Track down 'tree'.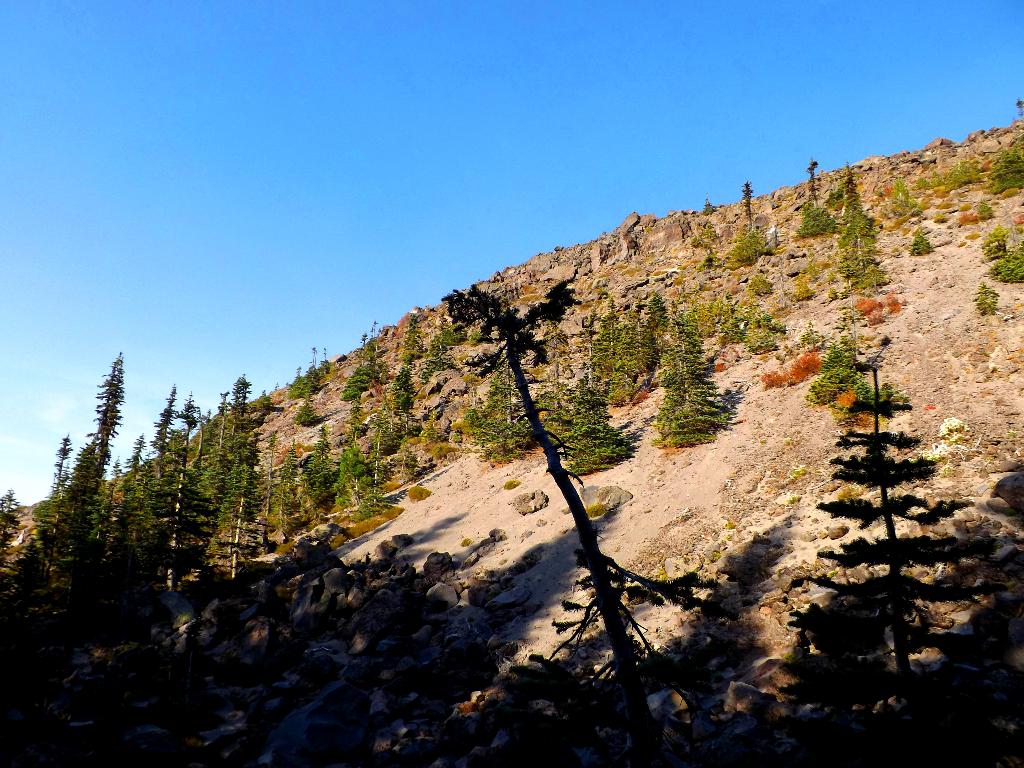
Tracked to x1=892 y1=176 x2=925 y2=212.
